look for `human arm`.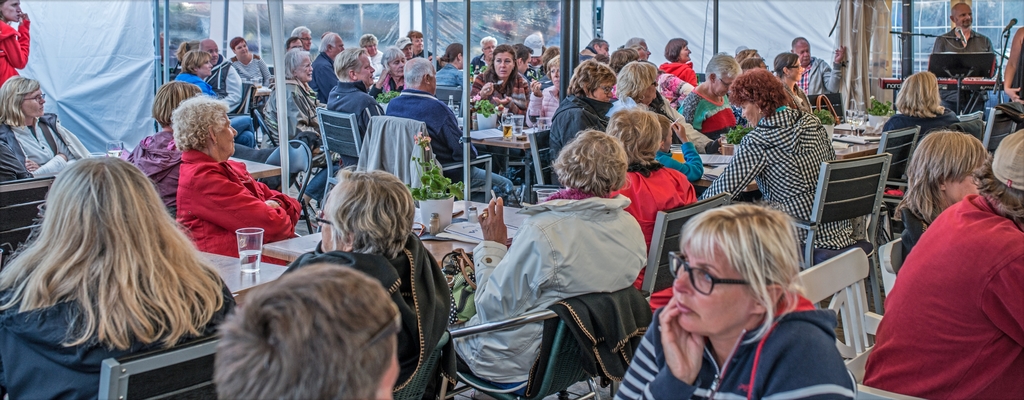
Found: box=[676, 97, 696, 120].
